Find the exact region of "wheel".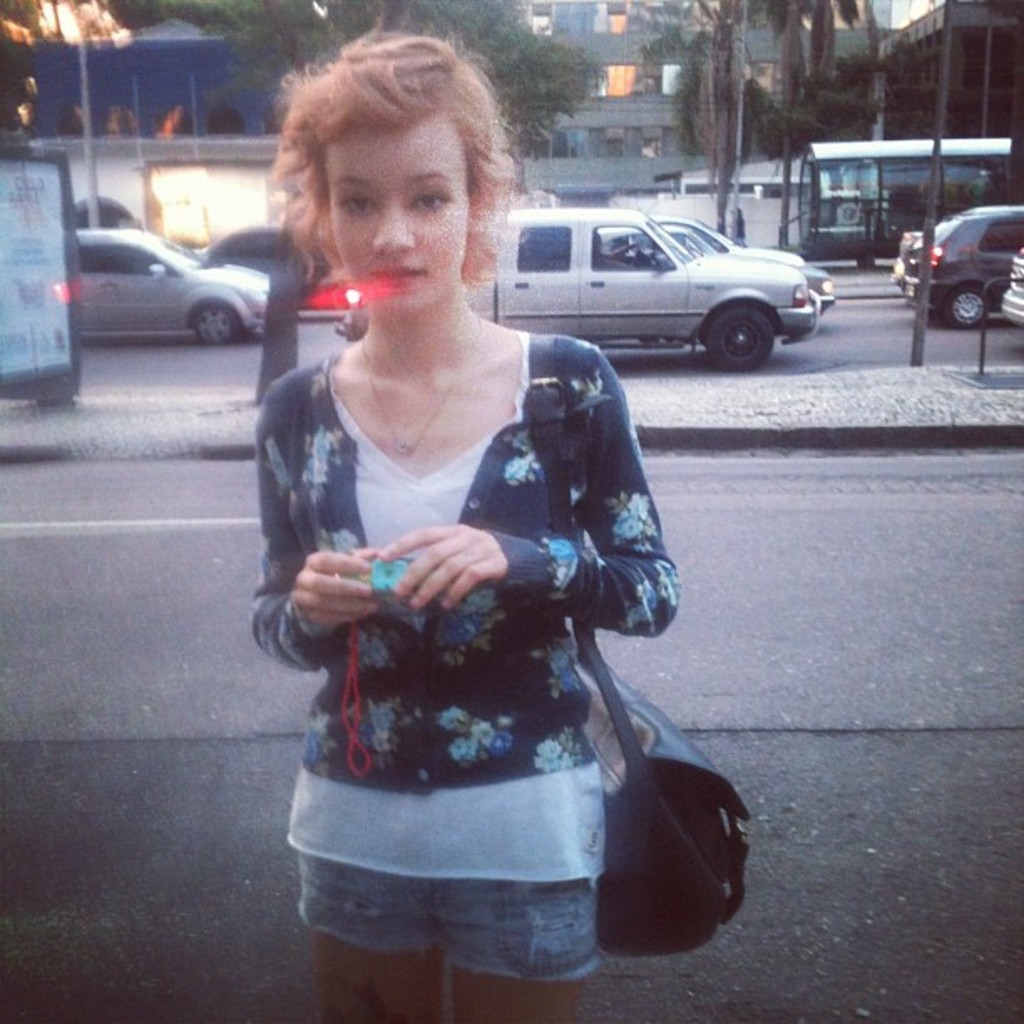
Exact region: detection(947, 288, 986, 325).
